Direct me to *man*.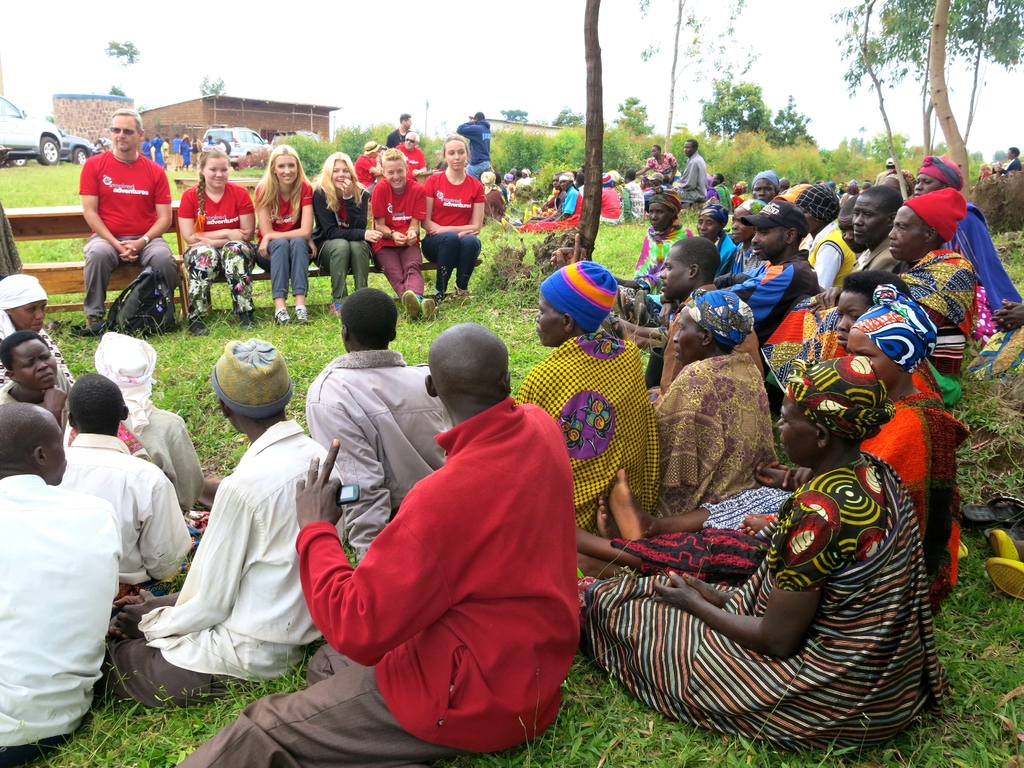
Direction: [671,138,708,209].
